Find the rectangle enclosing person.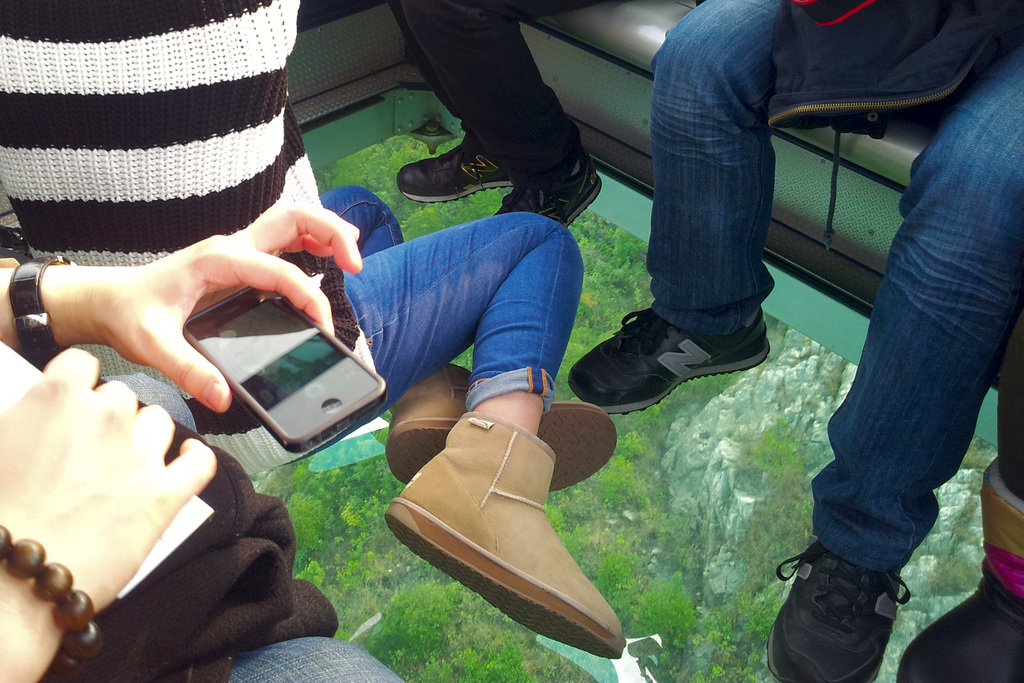
[884,303,1023,682].
